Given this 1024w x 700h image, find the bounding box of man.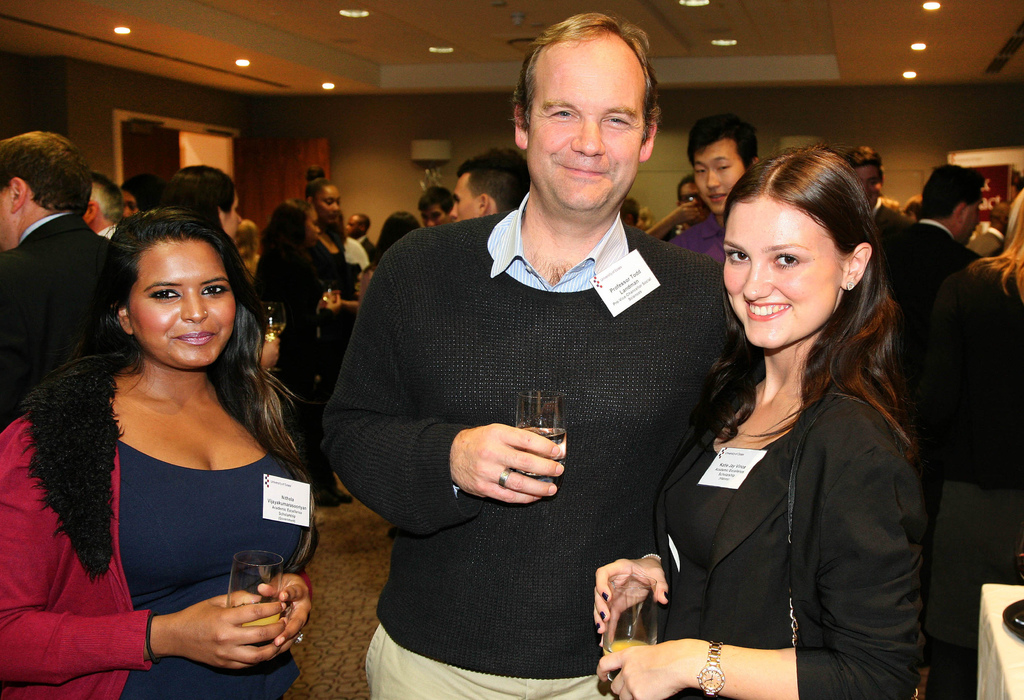
885:161:986:423.
